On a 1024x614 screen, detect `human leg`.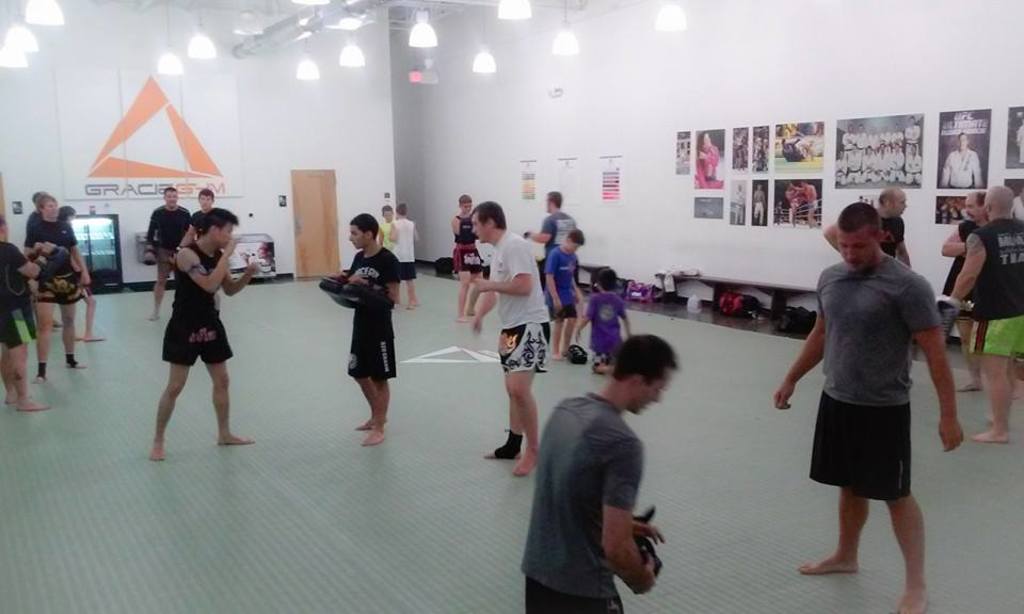
bbox=(483, 327, 539, 472).
